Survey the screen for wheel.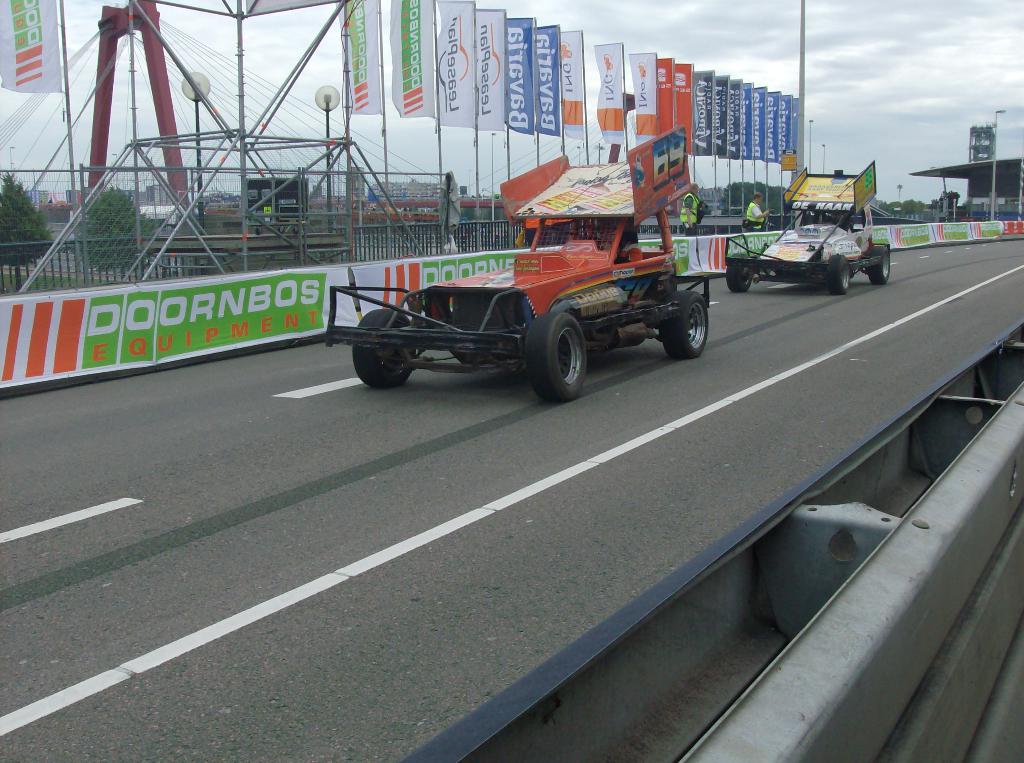
Survey found: 527/311/585/401.
